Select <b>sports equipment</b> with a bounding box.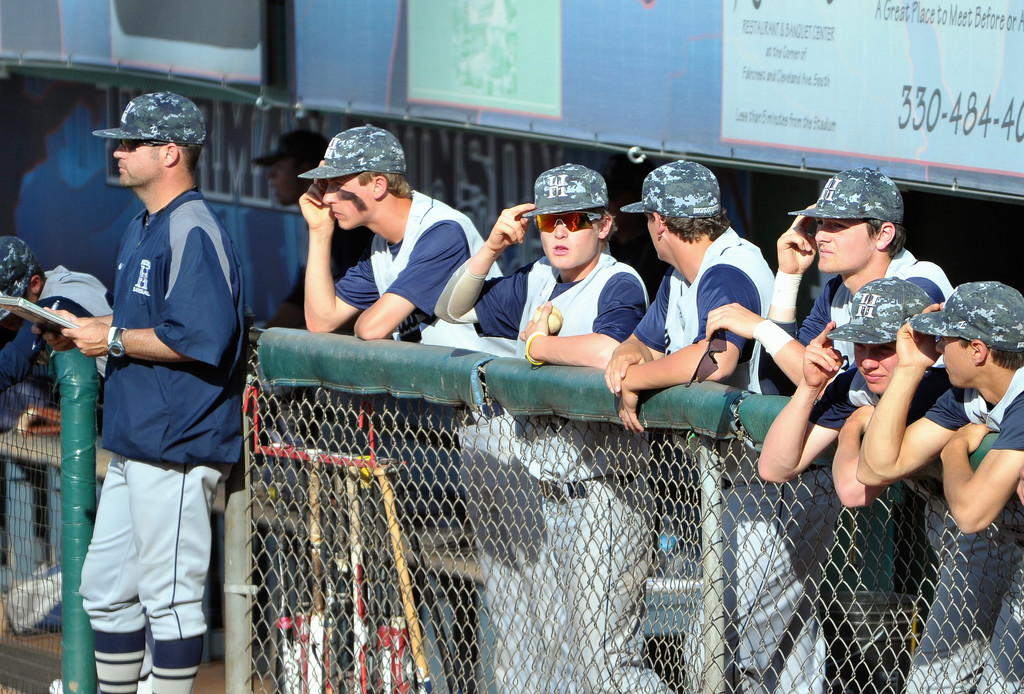
(531, 304, 564, 332).
